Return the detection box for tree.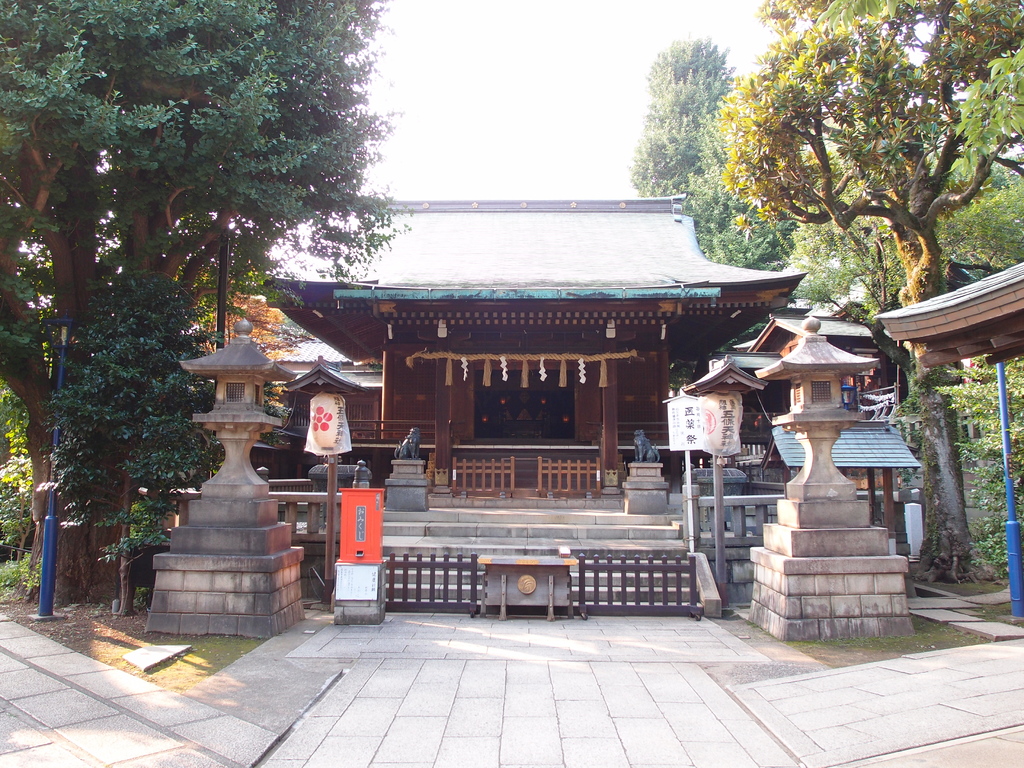
0 1 412 606.
